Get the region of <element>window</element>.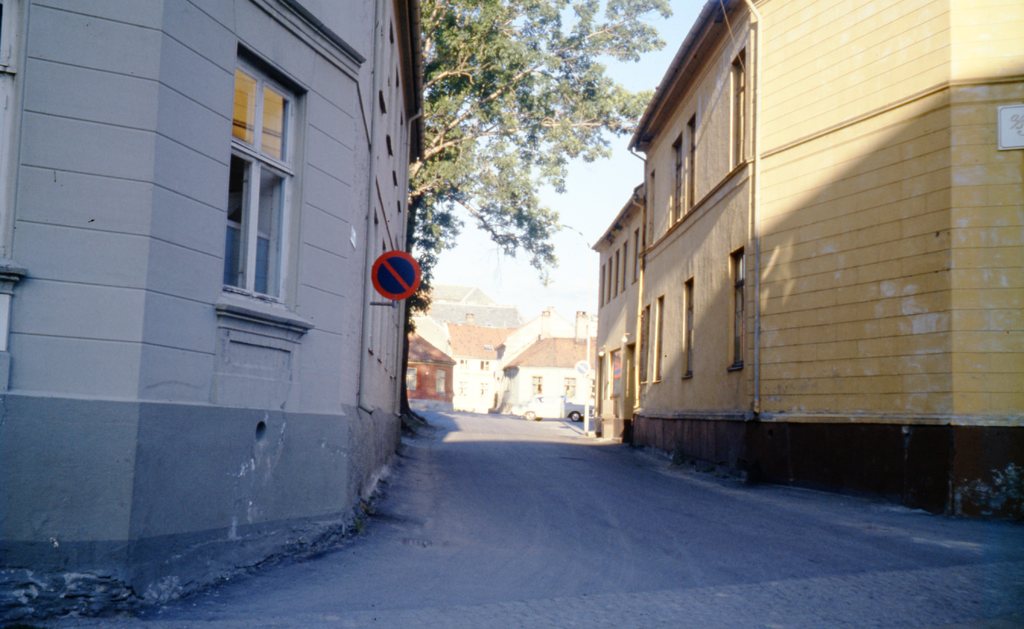
645:168:656:246.
